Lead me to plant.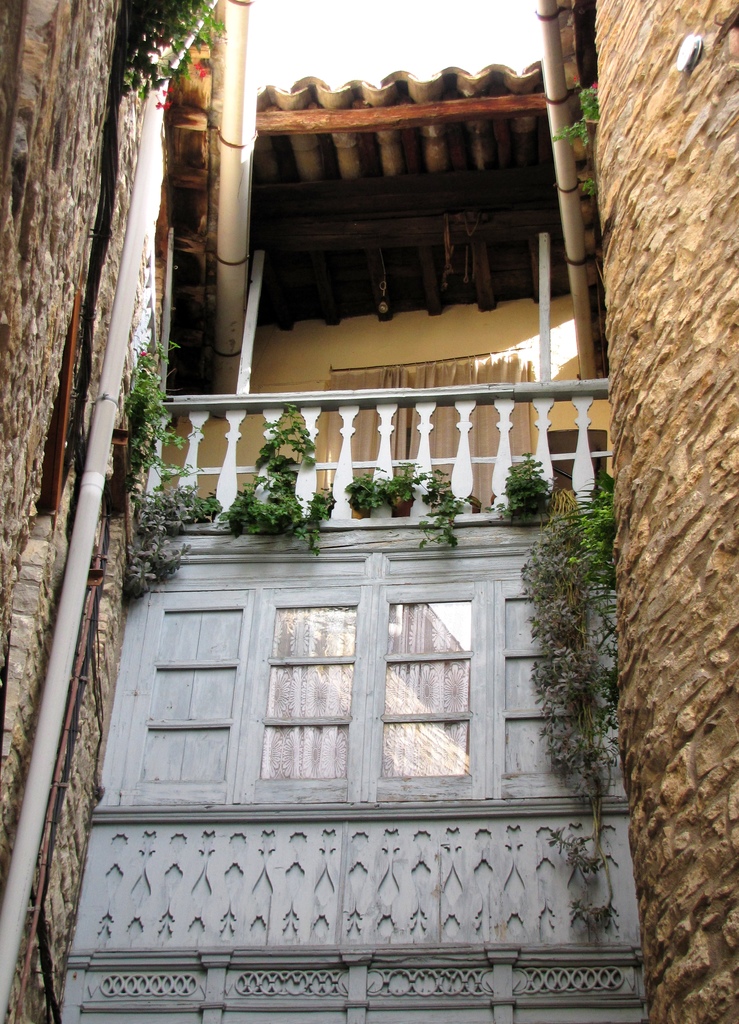
Lead to BBox(575, 891, 619, 931).
